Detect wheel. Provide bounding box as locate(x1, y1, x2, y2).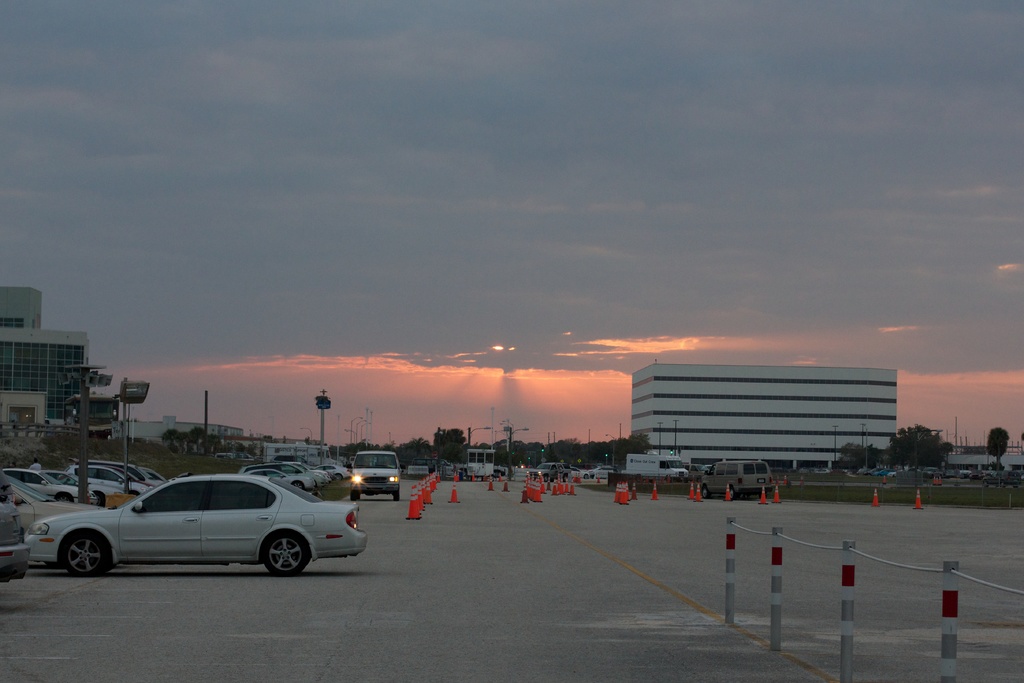
locate(563, 473, 571, 482).
